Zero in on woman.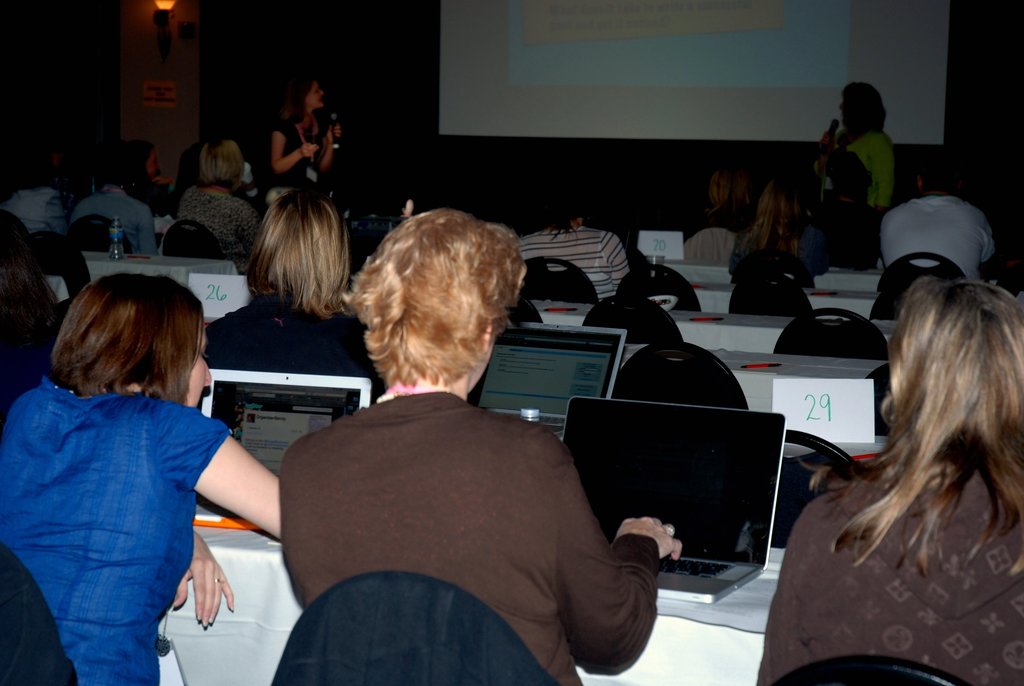
Zeroed in: Rect(818, 79, 902, 236).
